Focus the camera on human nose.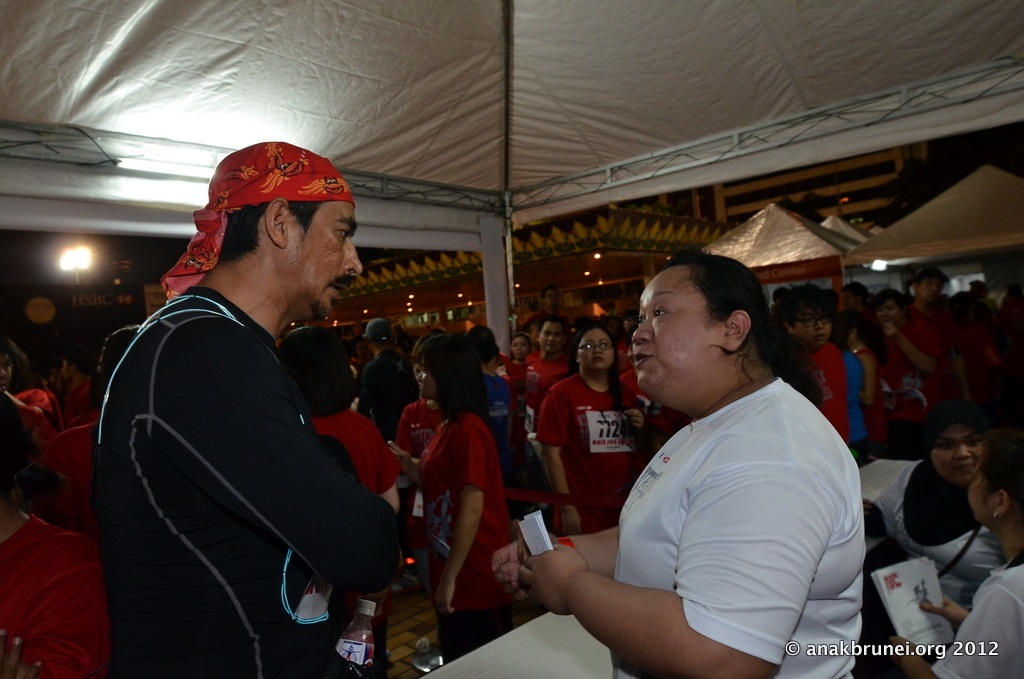
Focus region: 817/323/823/328.
